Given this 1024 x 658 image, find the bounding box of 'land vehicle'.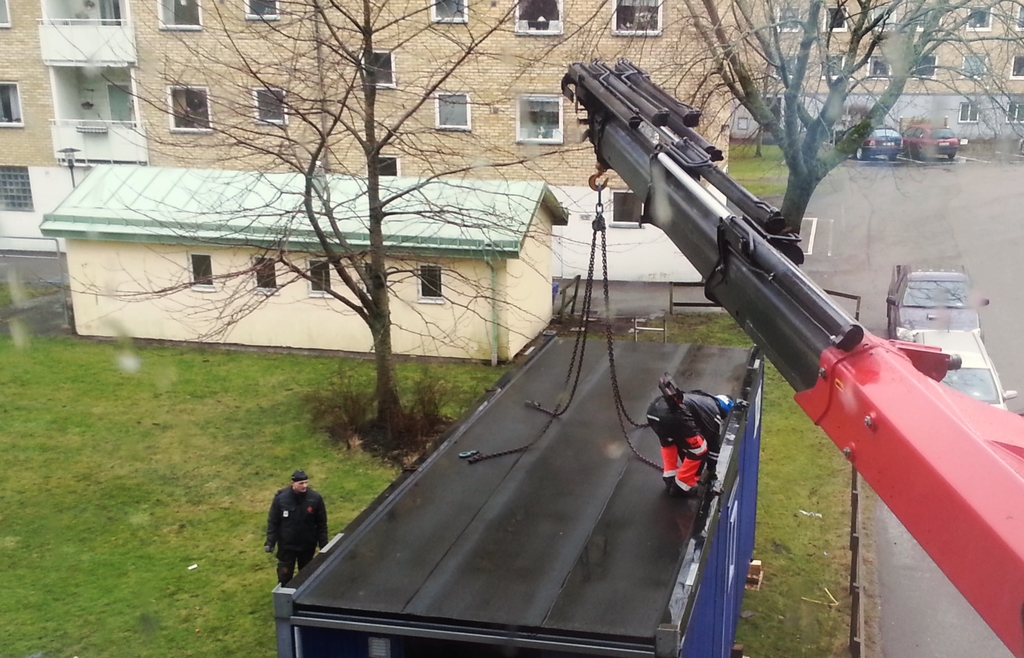
(left=899, top=124, right=961, bottom=161).
